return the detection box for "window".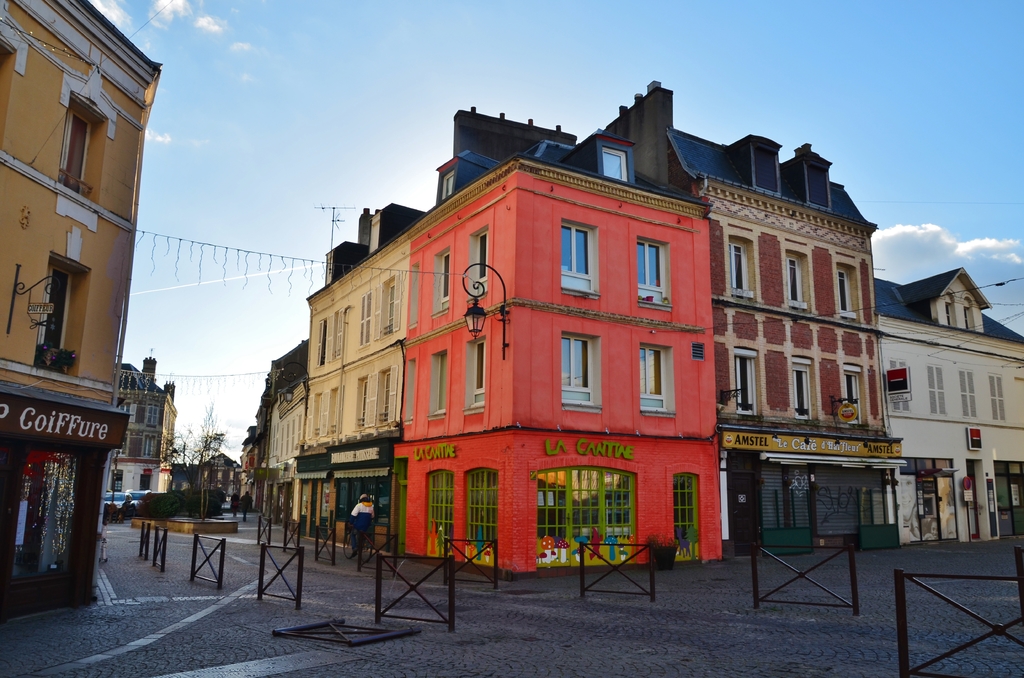
561,336,606,415.
